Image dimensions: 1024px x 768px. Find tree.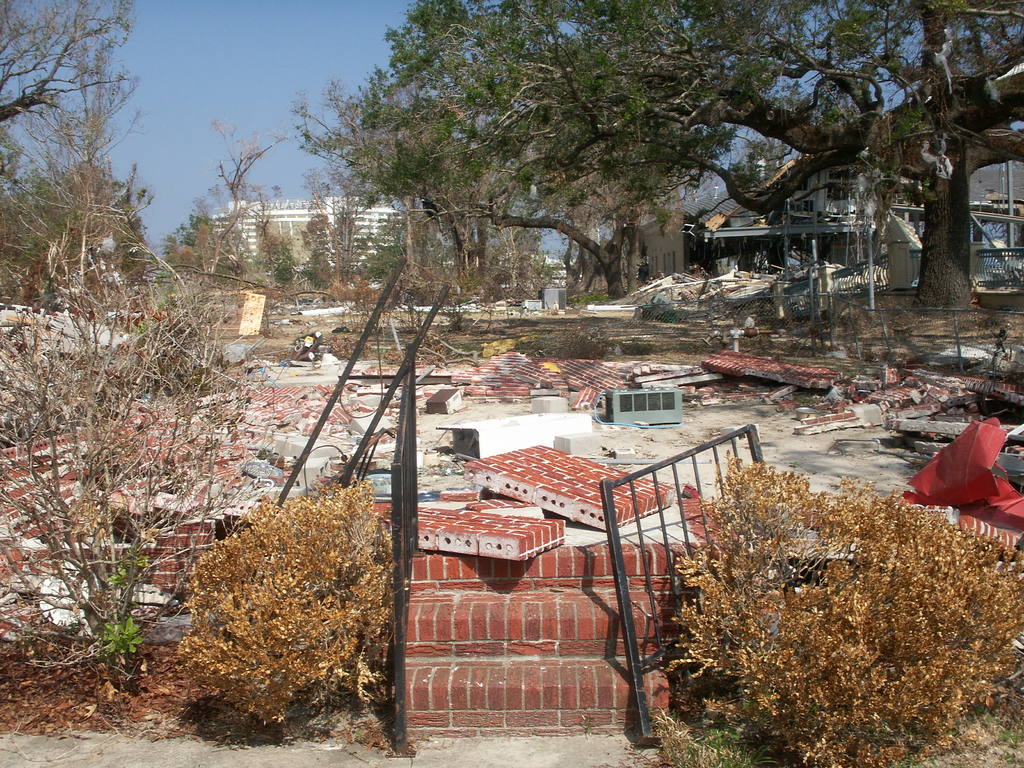
[296,0,1023,348].
